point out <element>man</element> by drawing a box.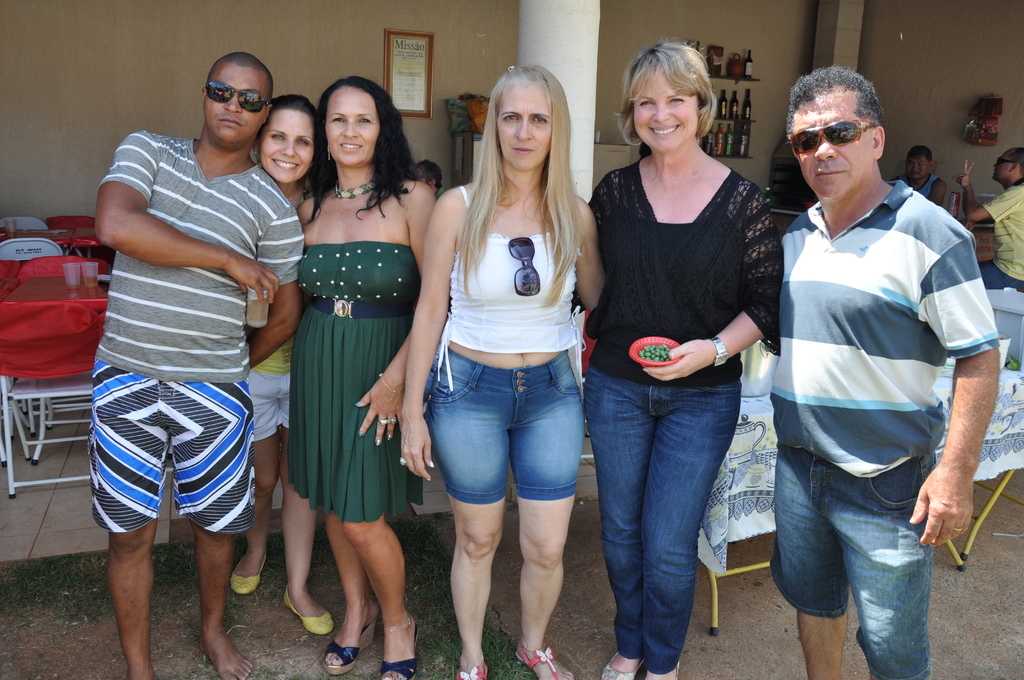
(954, 149, 1022, 298).
